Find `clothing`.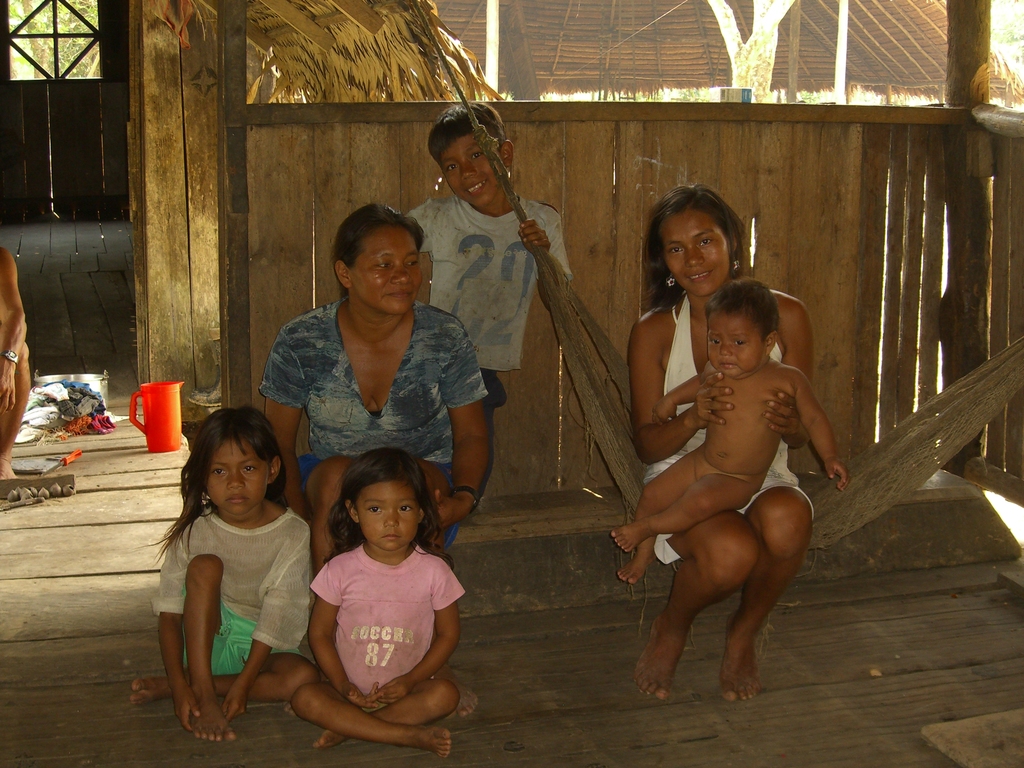
(643,295,815,565).
